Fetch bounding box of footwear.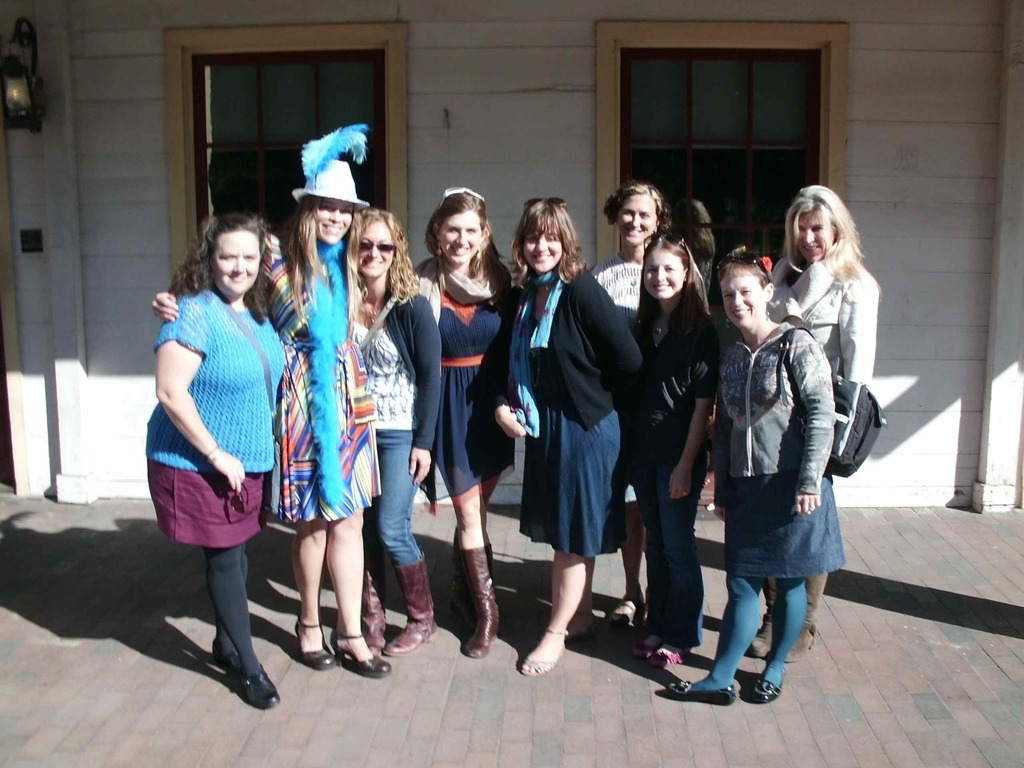
Bbox: [566, 605, 603, 639].
